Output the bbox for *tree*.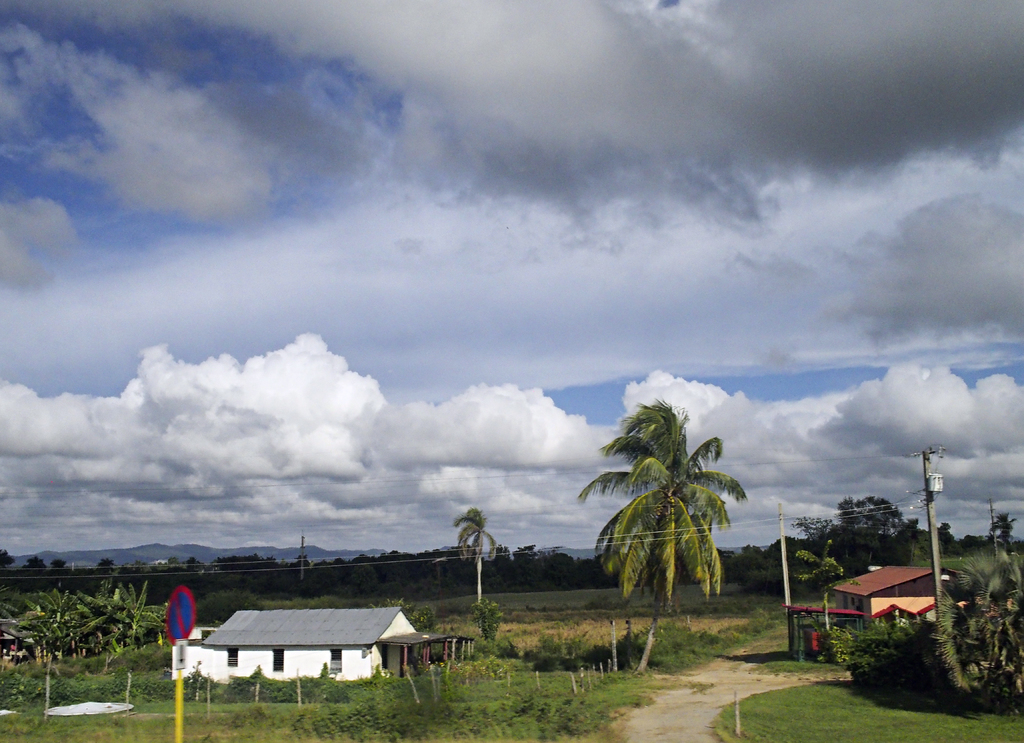
box(297, 567, 333, 596).
